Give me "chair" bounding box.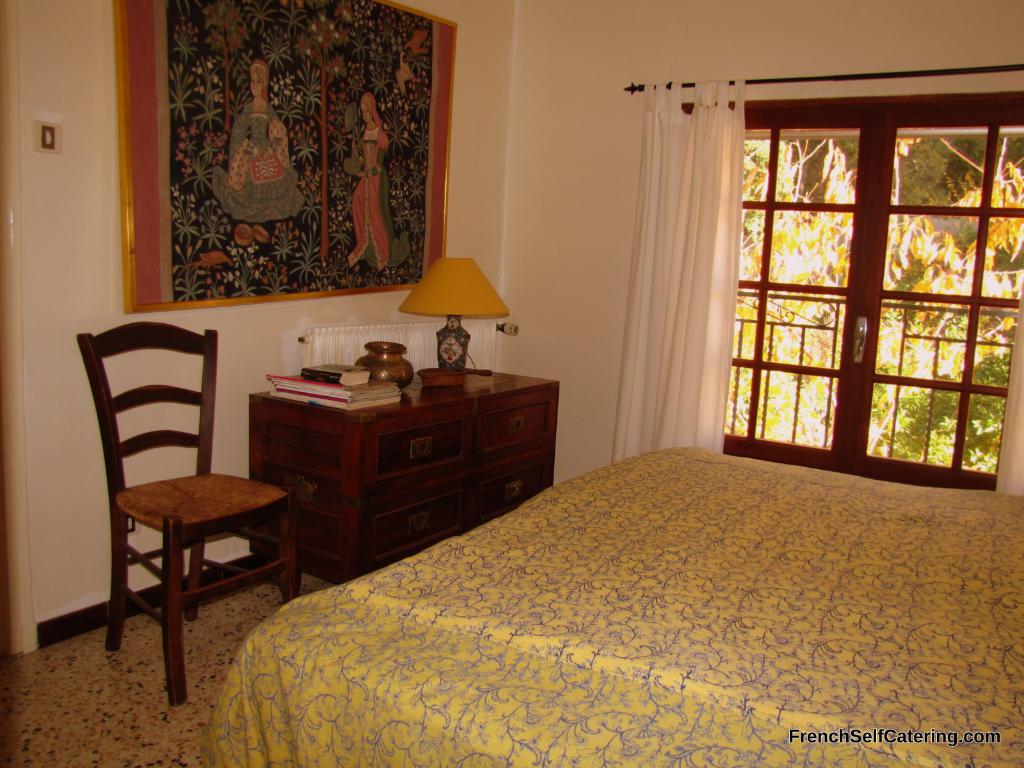
[68,302,289,695].
